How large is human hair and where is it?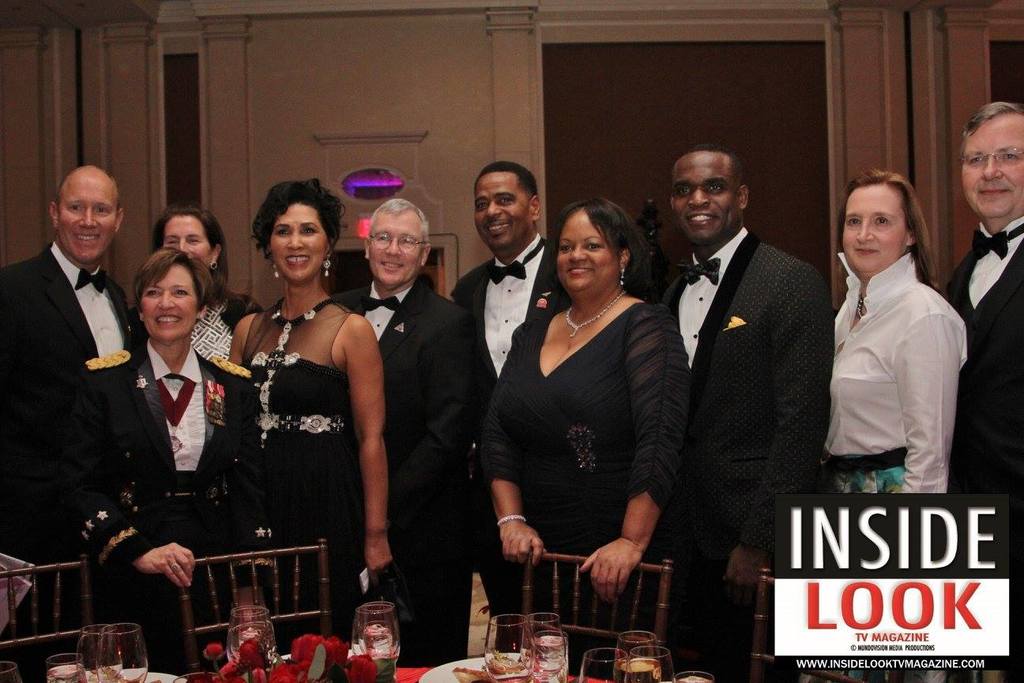
Bounding box: (x1=960, y1=99, x2=1023, y2=159).
